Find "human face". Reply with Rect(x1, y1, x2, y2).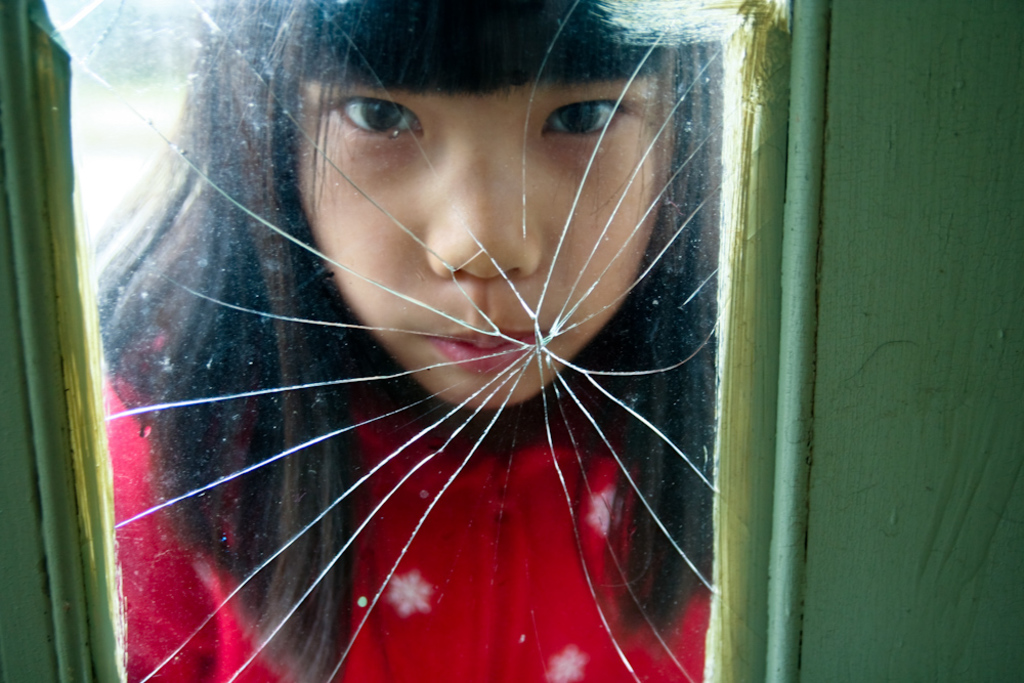
Rect(292, 80, 673, 403).
